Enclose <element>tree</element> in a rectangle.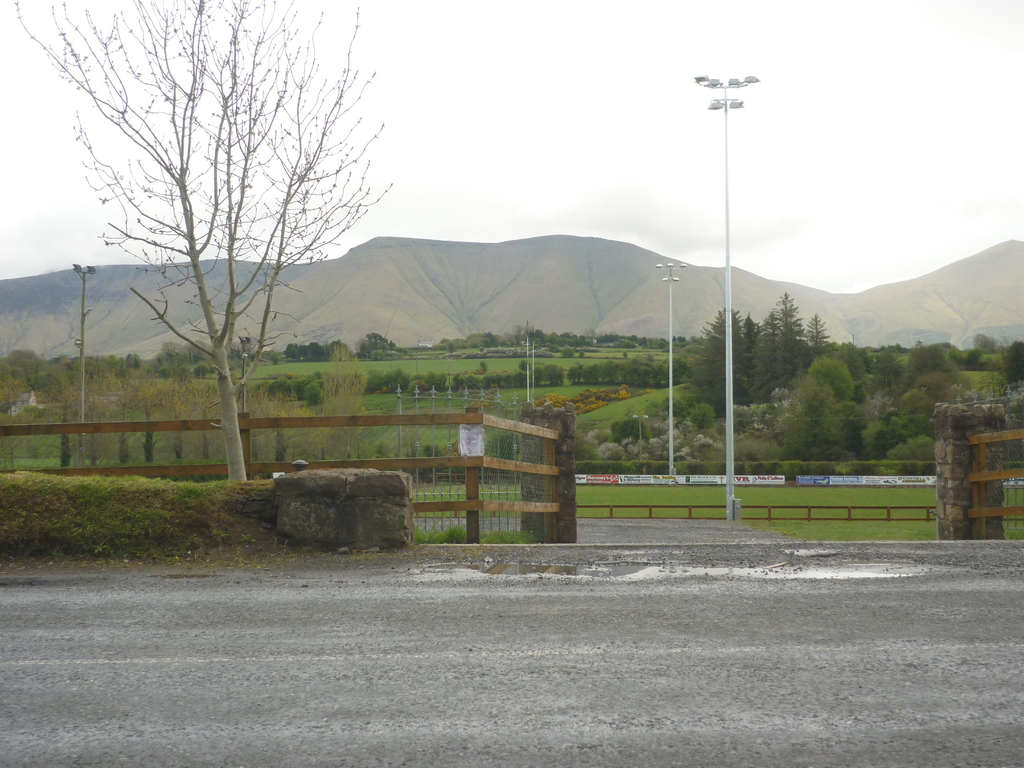
<box>807,307,827,353</box>.
